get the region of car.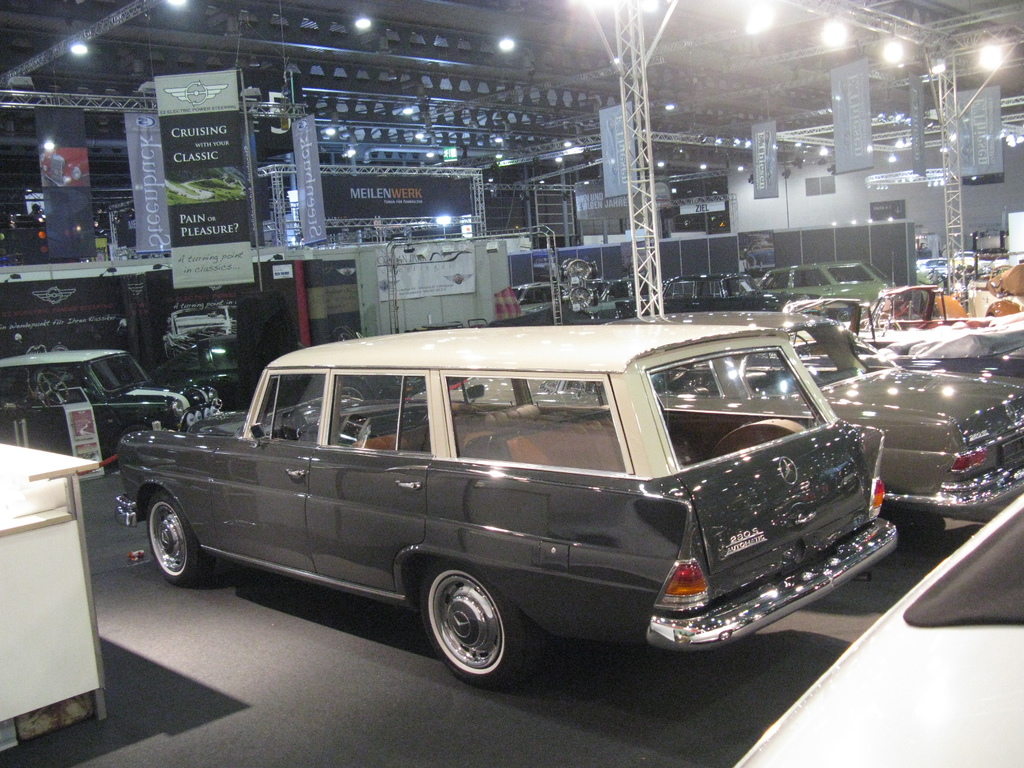
[x1=118, y1=330, x2=897, y2=688].
